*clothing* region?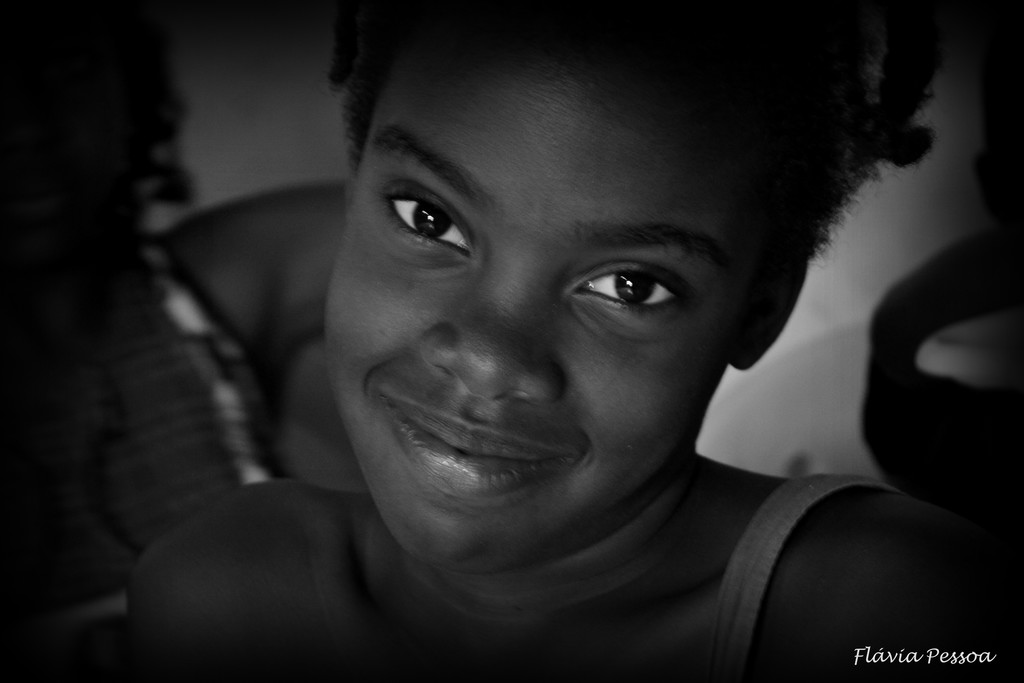
<region>701, 472, 904, 682</region>
